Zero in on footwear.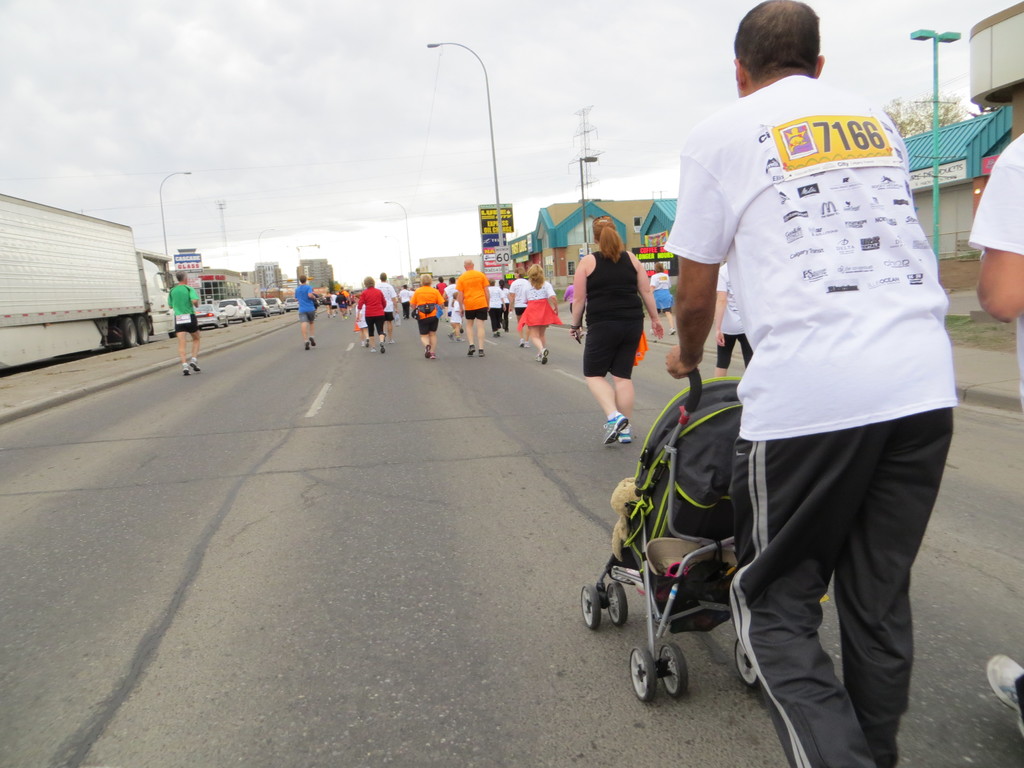
Zeroed in: (388, 337, 394, 342).
